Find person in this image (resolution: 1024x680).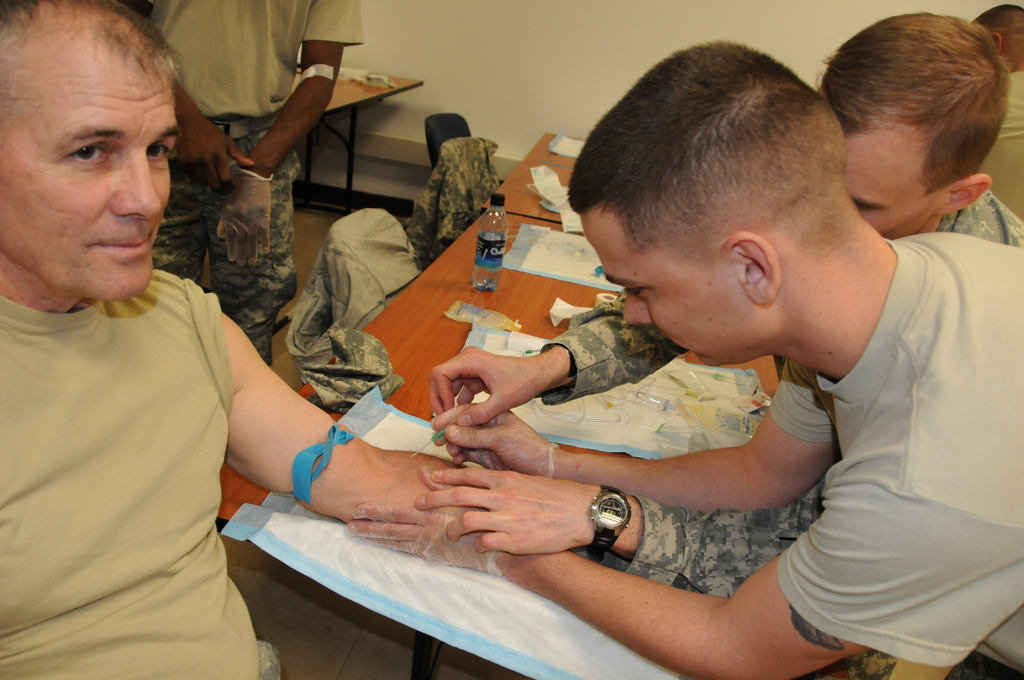
<box>424,10,1023,679</box>.
